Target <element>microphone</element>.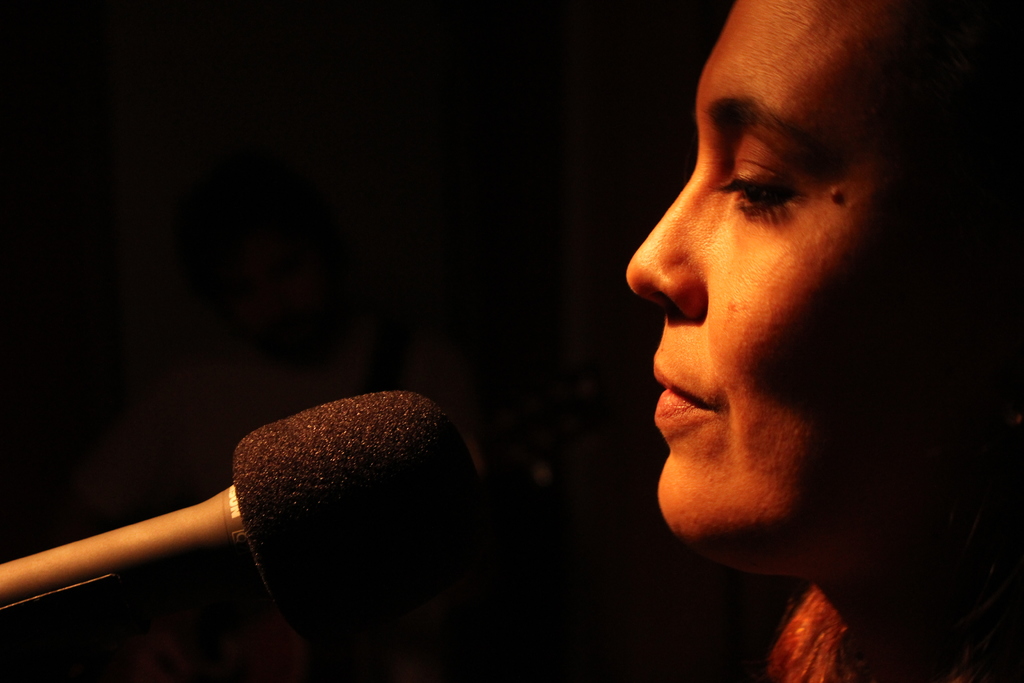
Target region: l=0, t=375, r=516, b=677.
